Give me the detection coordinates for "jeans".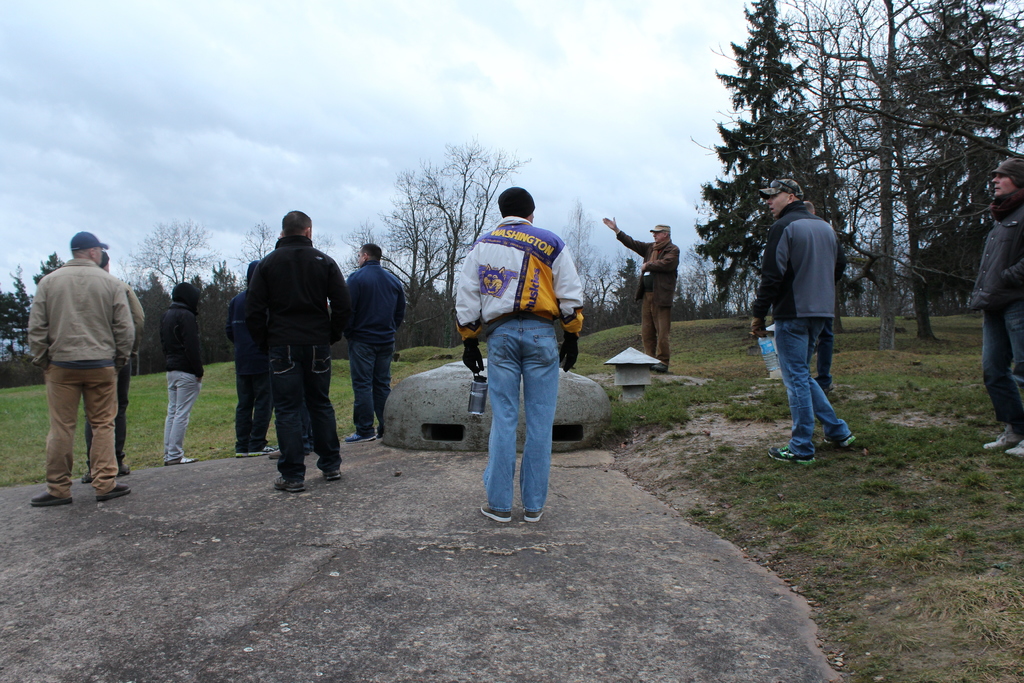
pyautogui.locateOnScreen(163, 372, 204, 472).
